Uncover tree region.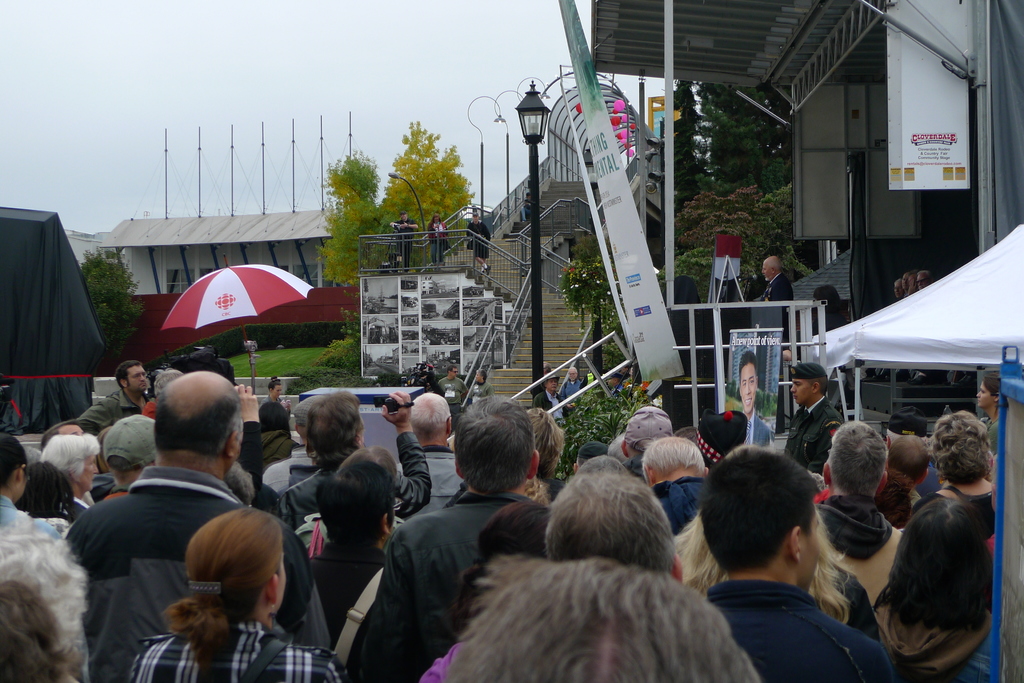
Uncovered: x1=649, y1=179, x2=846, y2=347.
